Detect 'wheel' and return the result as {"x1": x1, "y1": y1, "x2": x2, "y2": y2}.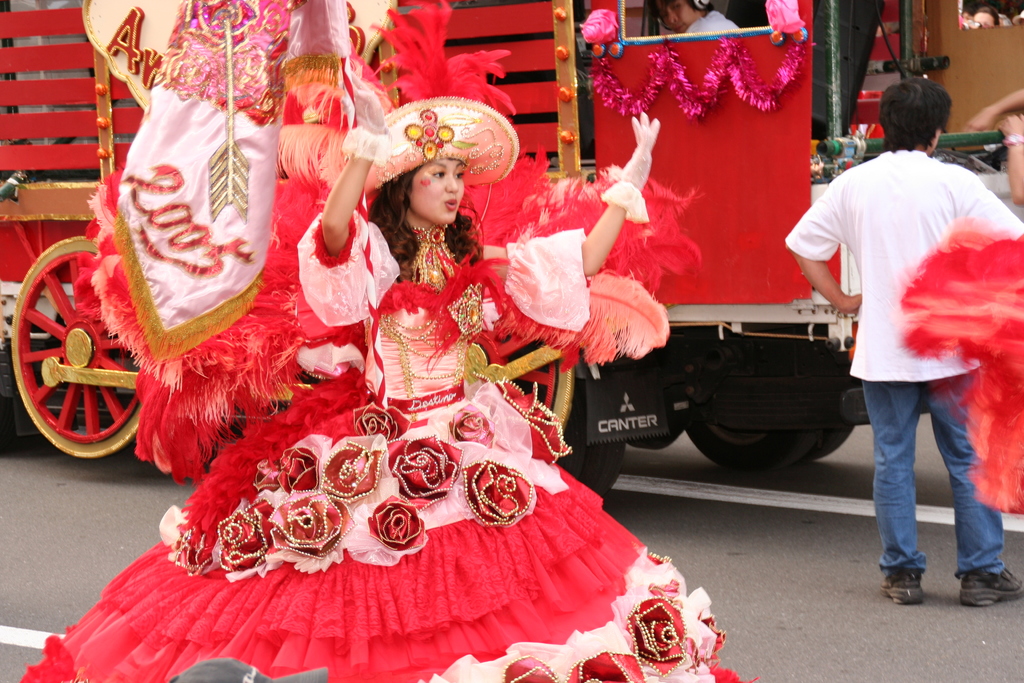
{"x1": 765, "y1": 313, "x2": 859, "y2": 477}.
